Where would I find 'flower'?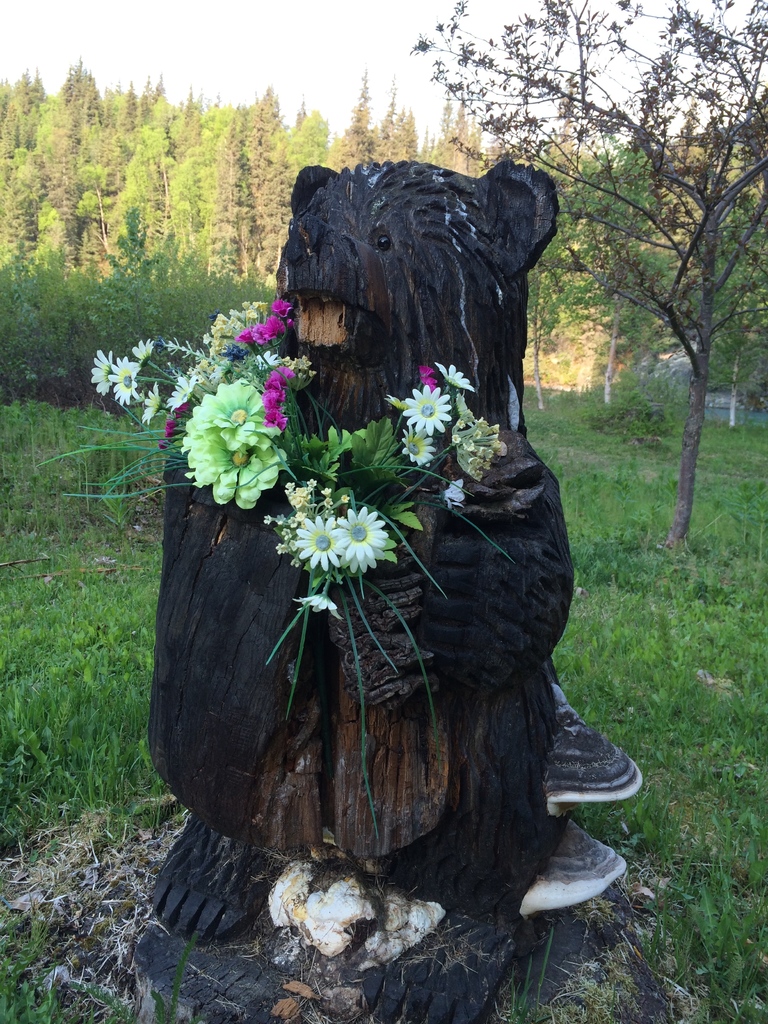
At left=400, top=426, right=431, bottom=461.
